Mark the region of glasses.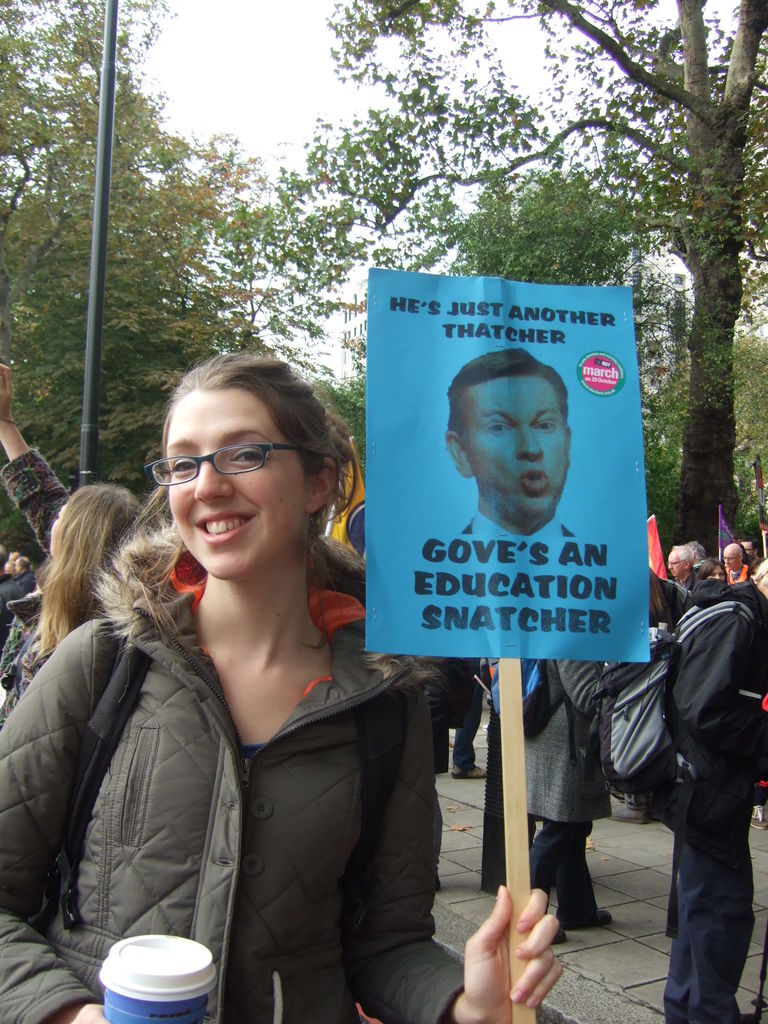
Region: detection(667, 558, 686, 567).
